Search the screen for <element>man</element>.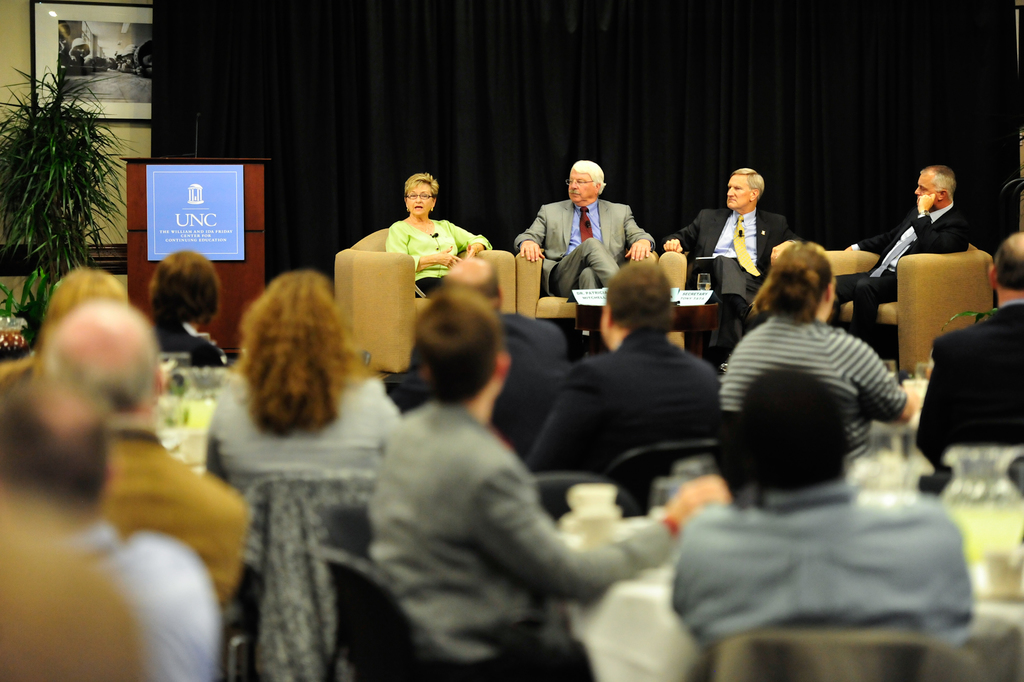
Found at left=915, top=233, right=1023, bottom=497.
